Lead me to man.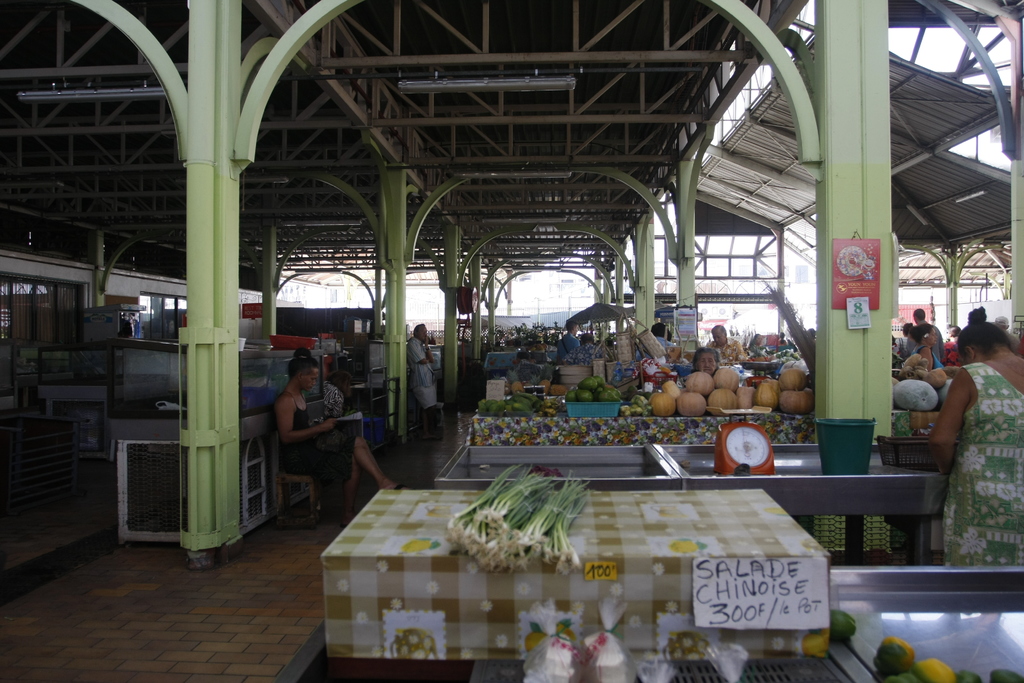
Lead to Rect(408, 322, 433, 441).
